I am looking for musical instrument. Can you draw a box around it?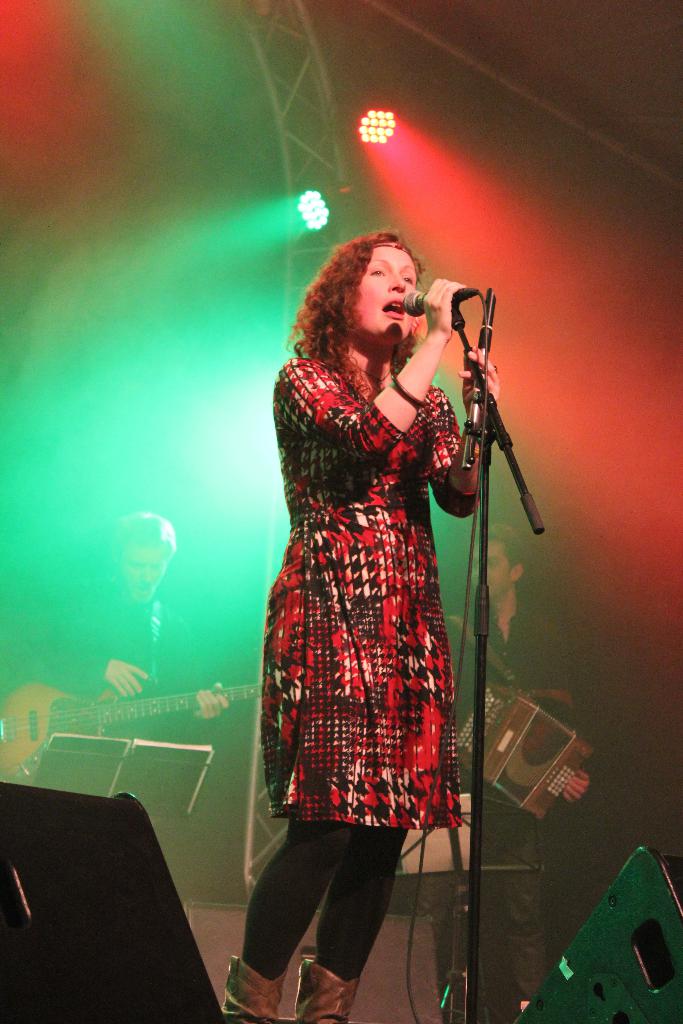
Sure, the bounding box is {"x1": 456, "y1": 679, "x2": 598, "y2": 824}.
